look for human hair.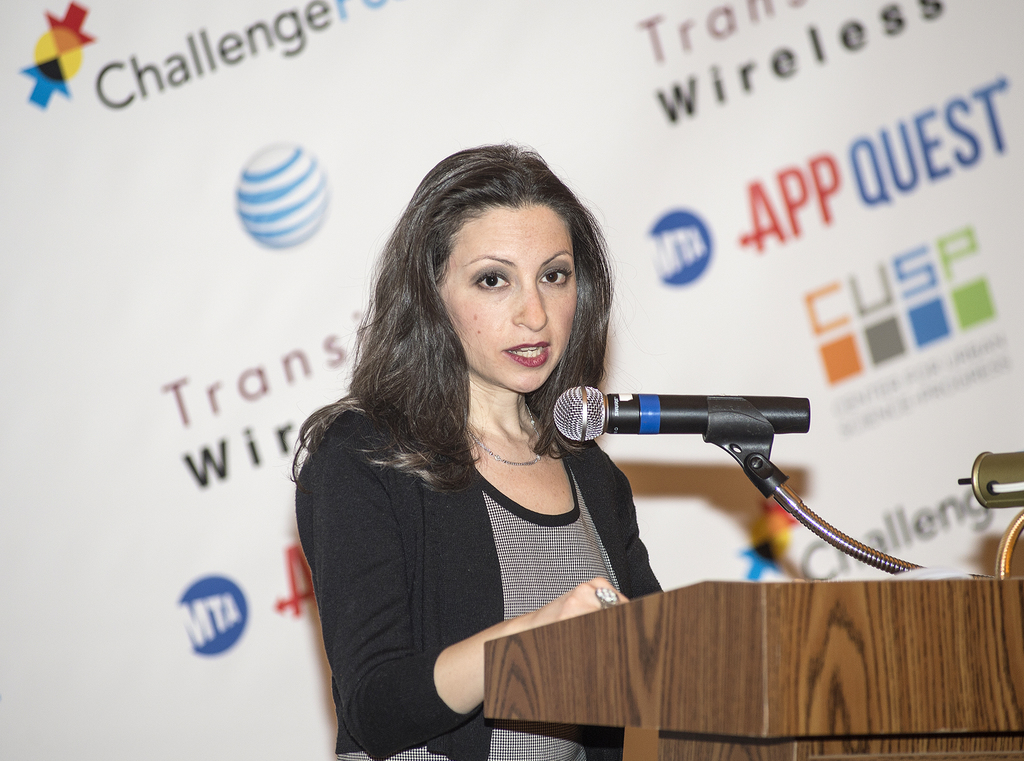
Found: left=327, top=141, right=637, bottom=554.
